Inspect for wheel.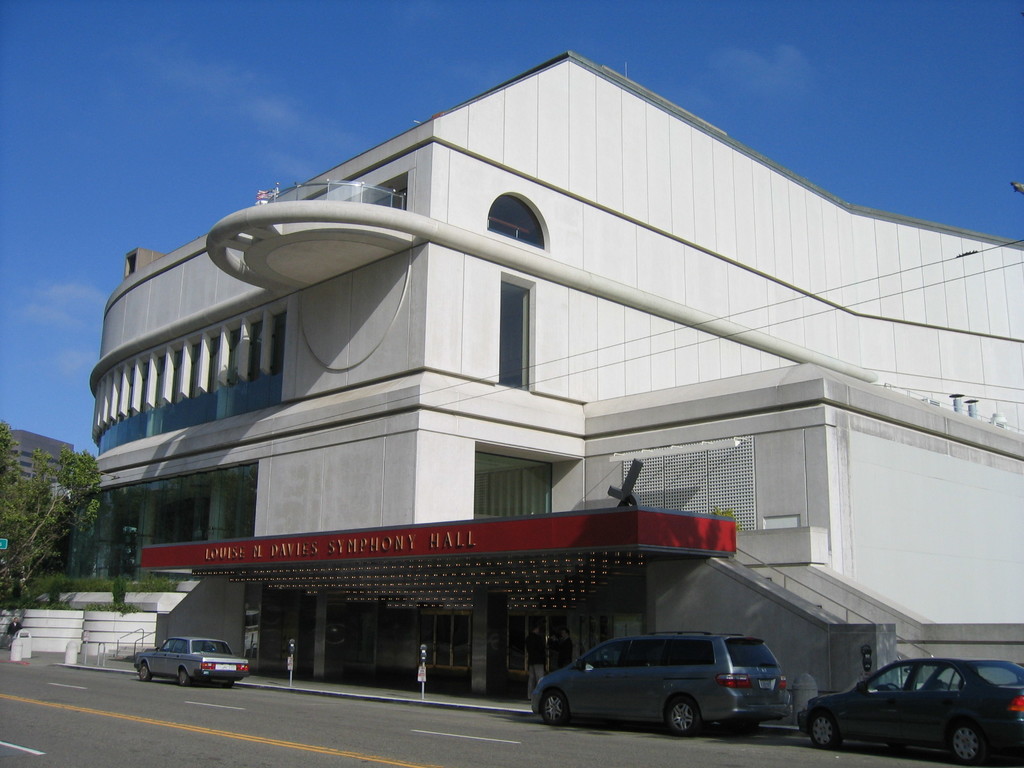
Inspection: <region>669, 698, 702, 740</region>.
